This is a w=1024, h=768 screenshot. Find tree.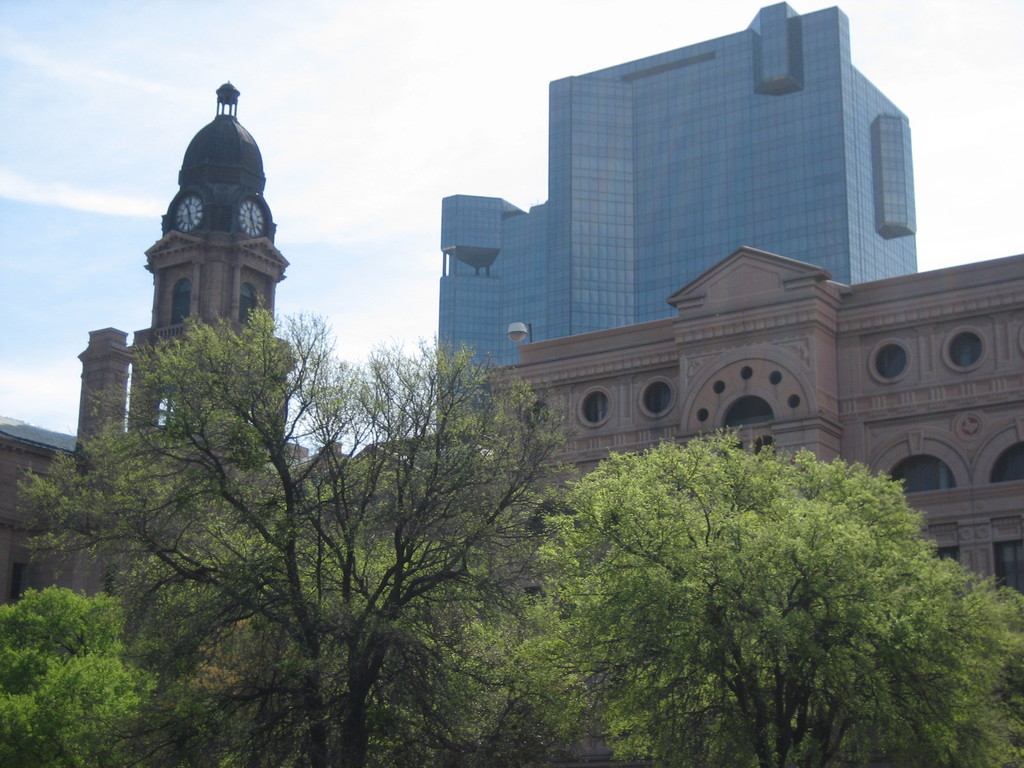
Bounding box: [x1=501, y1=428, x2=1023, y2=767].
